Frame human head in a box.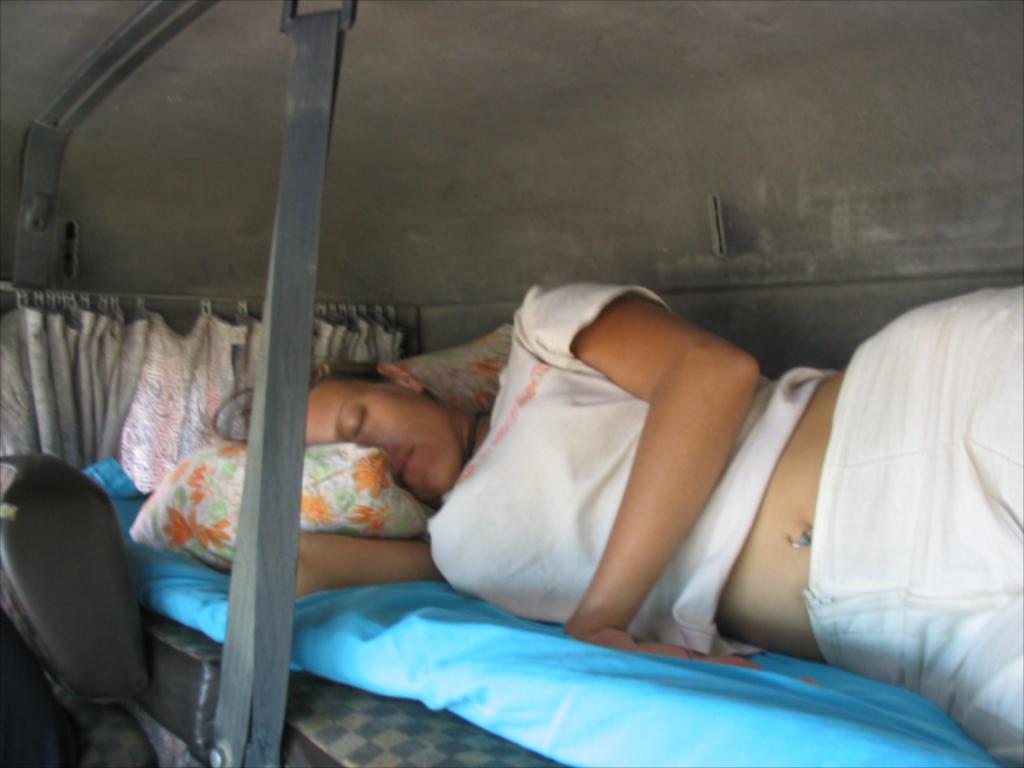
rect(243, 362, 454, 509).
